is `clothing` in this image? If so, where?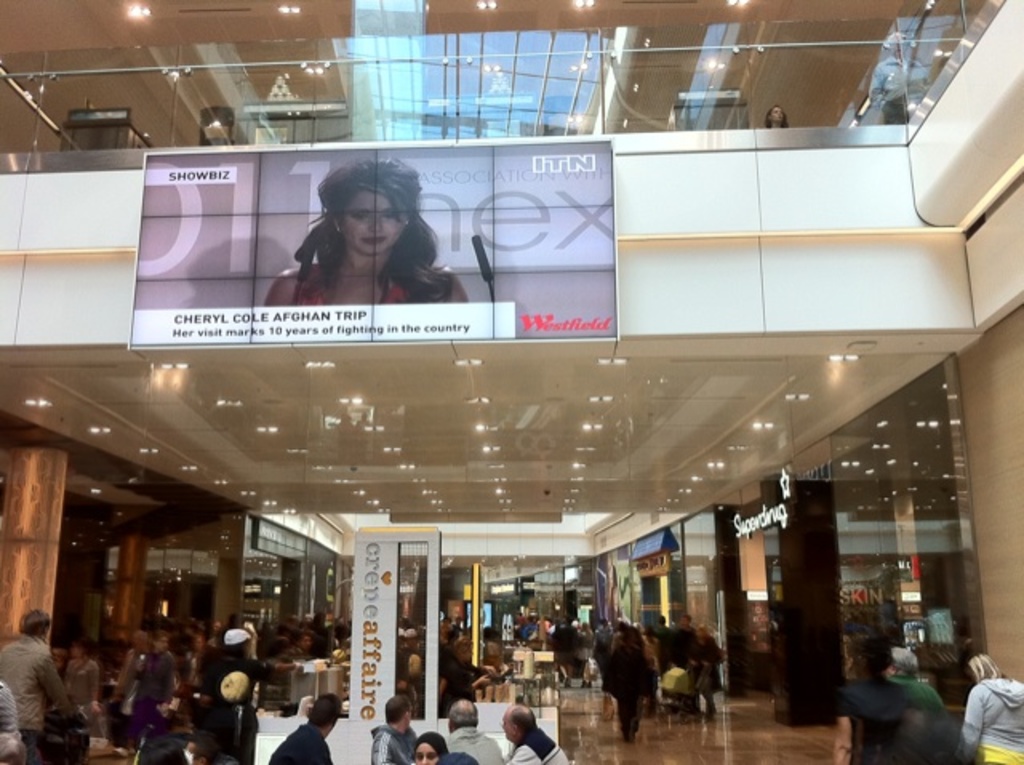
Yes, at [x1=438, y1=725, x2=504, y2=763].
